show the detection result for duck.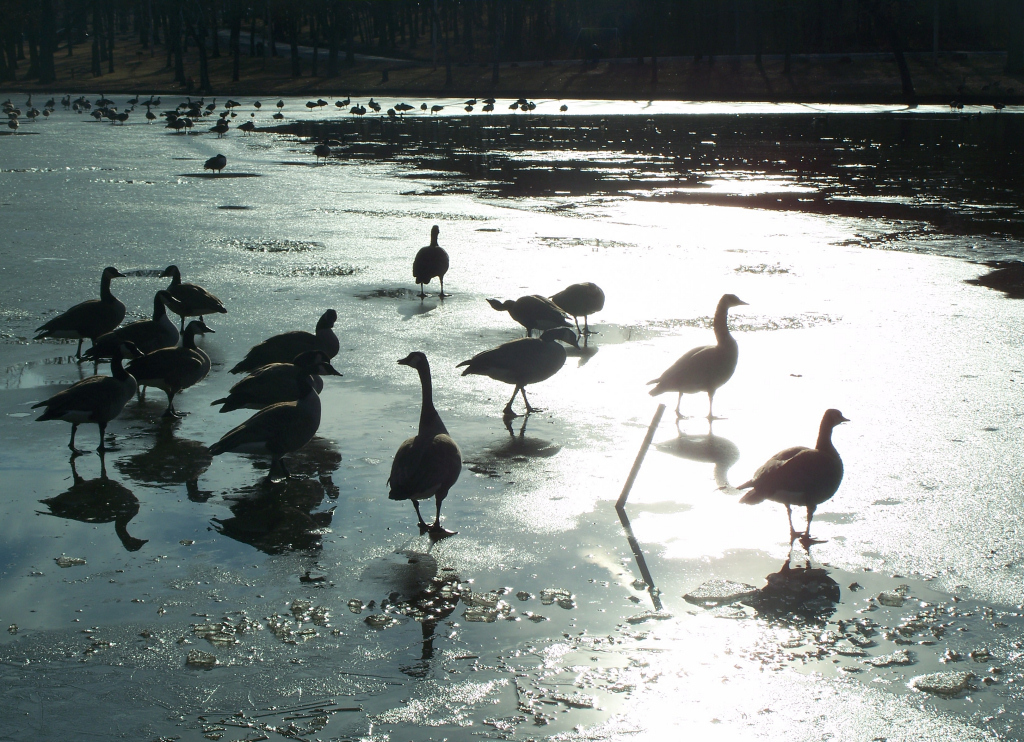
[262, 435, 342, 471].
